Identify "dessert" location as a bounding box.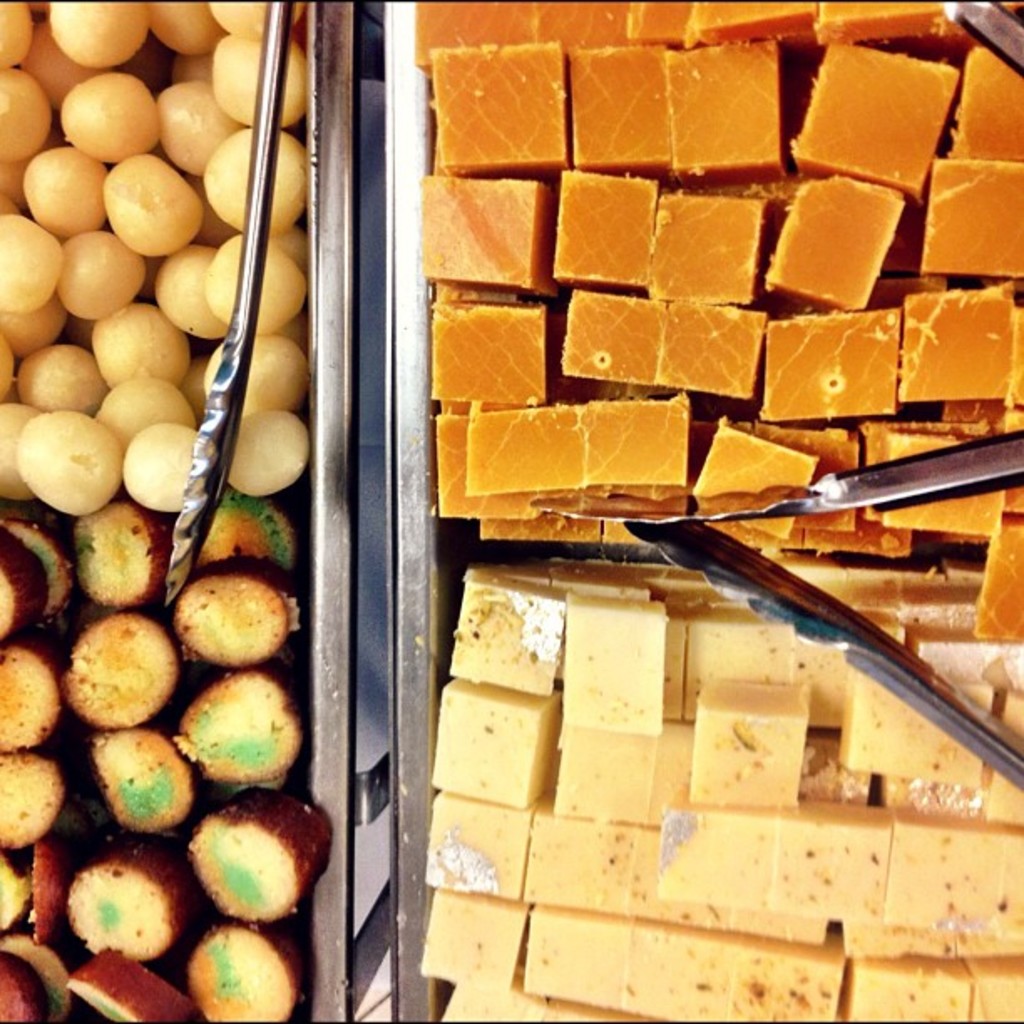
region(442, 579, 567, 701).
